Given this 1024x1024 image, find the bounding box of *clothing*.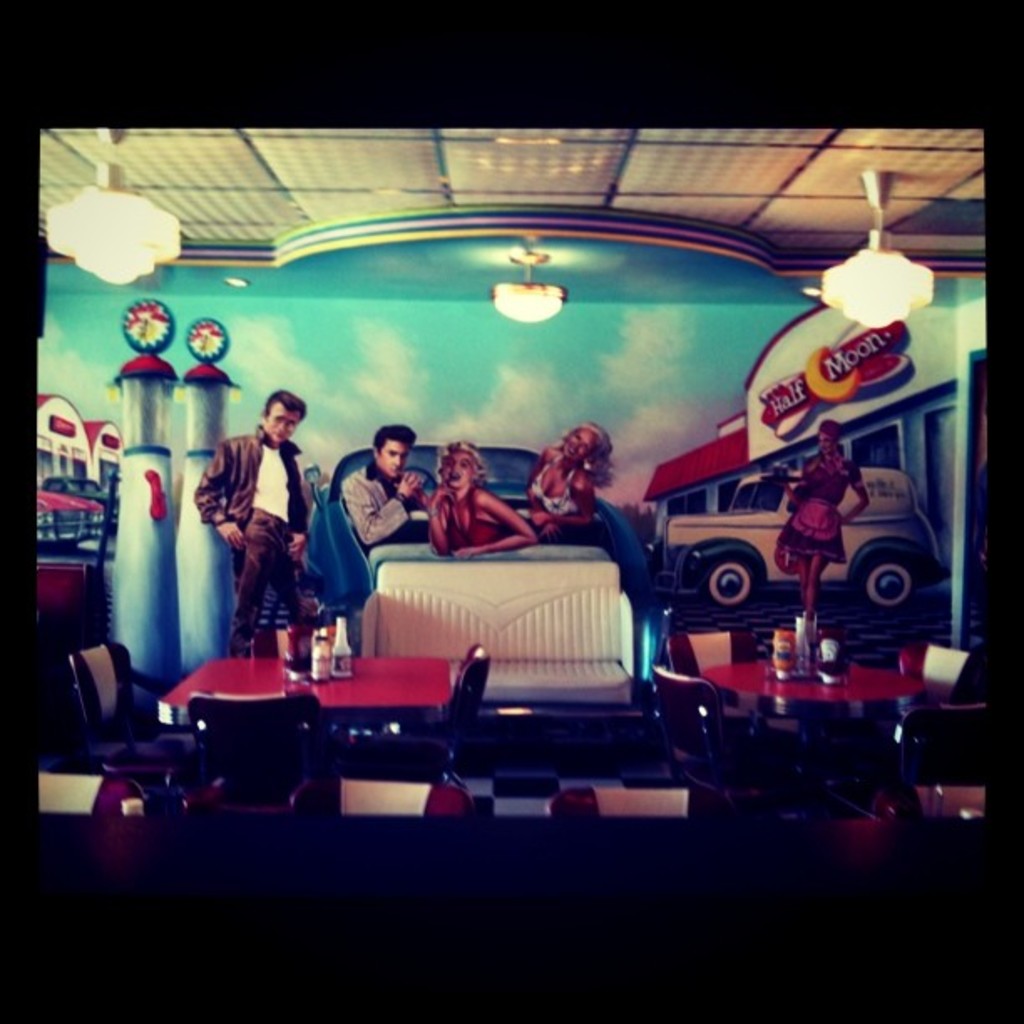
[left=778, top=447, right=867, bottom=561].
